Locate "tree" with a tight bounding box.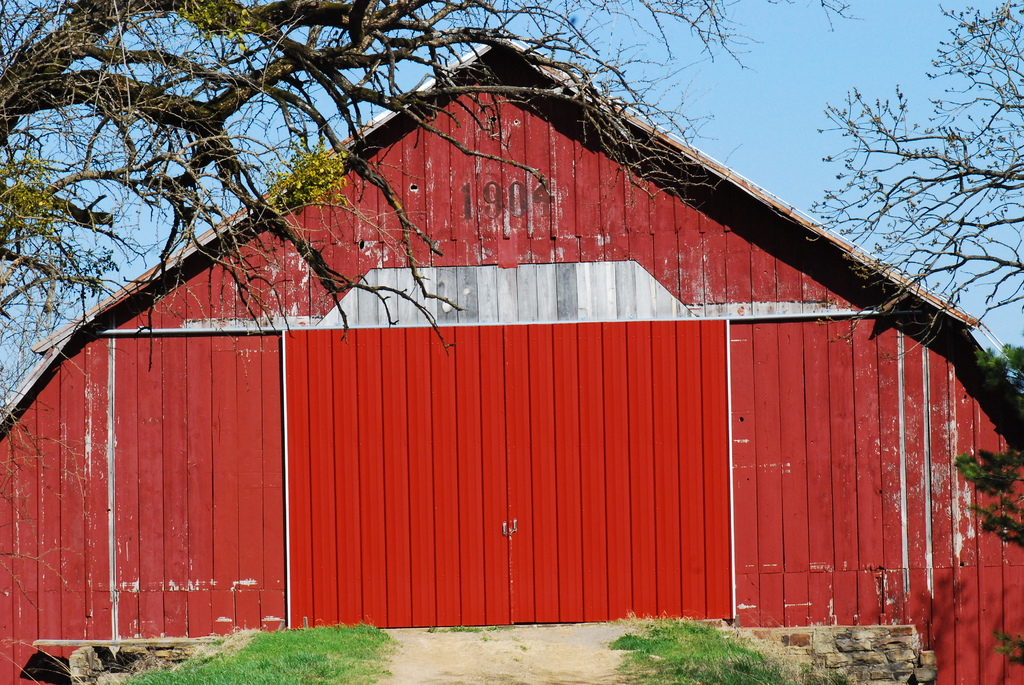
l=954, t=342, r=1023, b=664.
